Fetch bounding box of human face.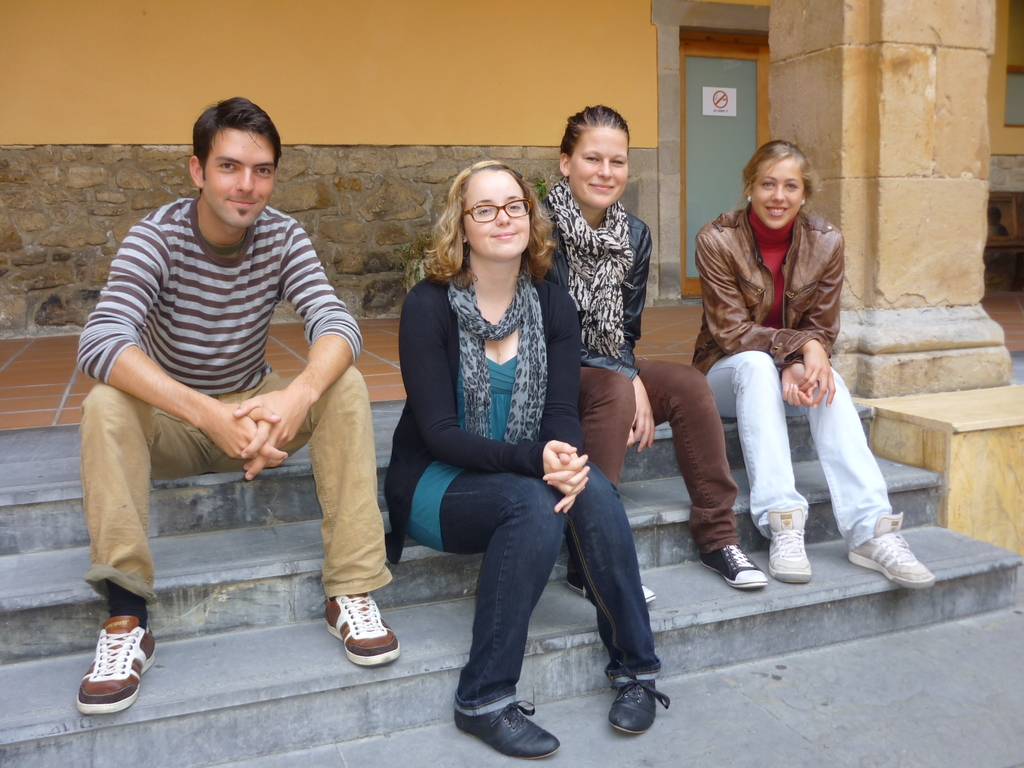
Bbox: 567, 124, 629, 212.
